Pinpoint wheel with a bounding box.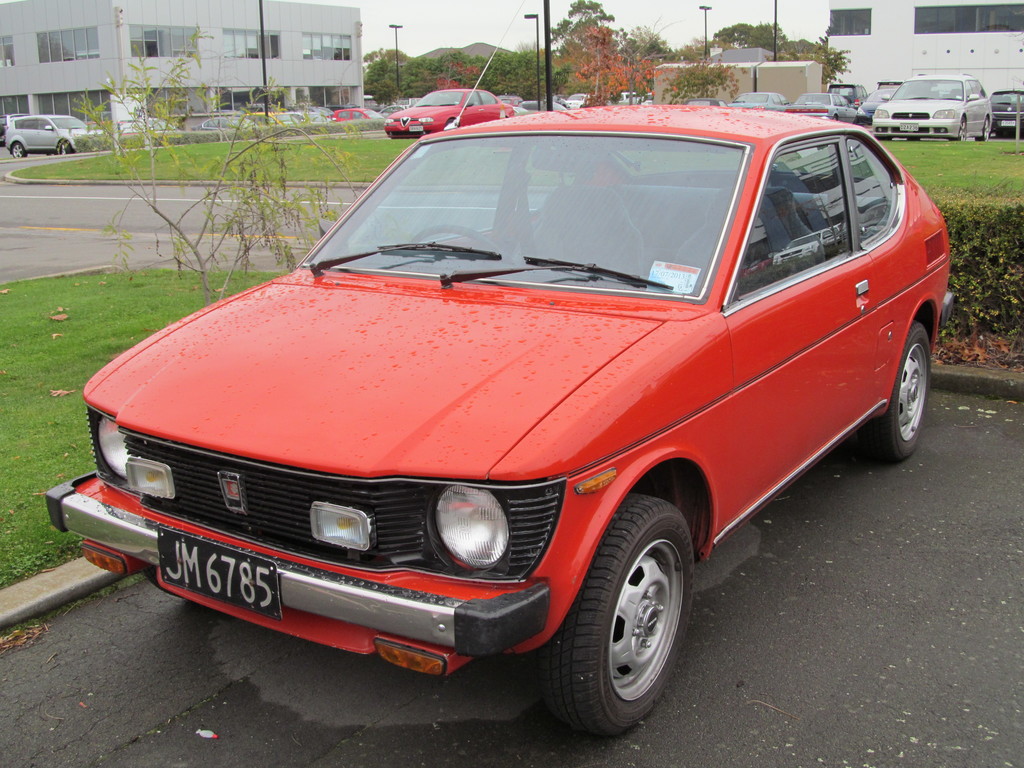
crop(13, 141, 26, 157).
